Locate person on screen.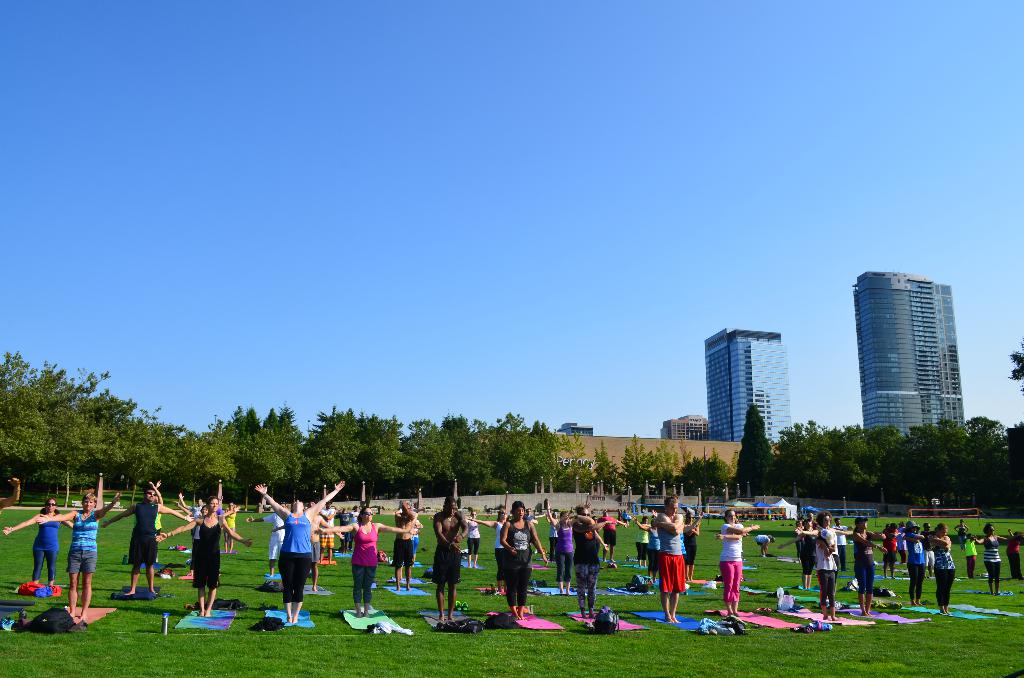
On screen at <region>60, 483, 124, 616</region>.
